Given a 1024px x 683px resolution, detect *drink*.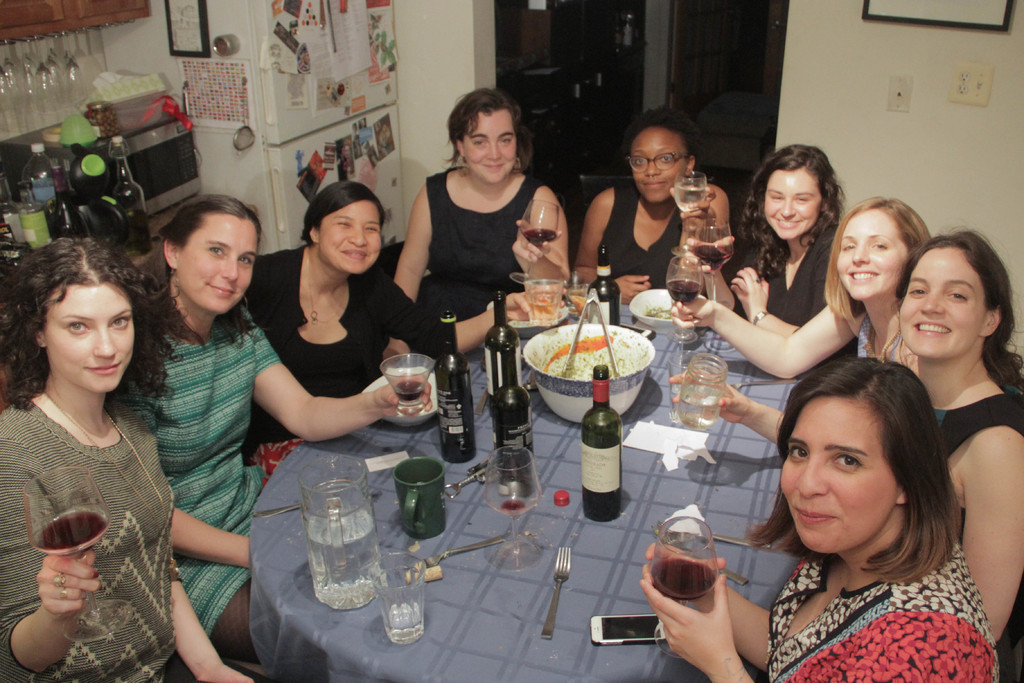
bbox=[655, 559, 717, 600].
